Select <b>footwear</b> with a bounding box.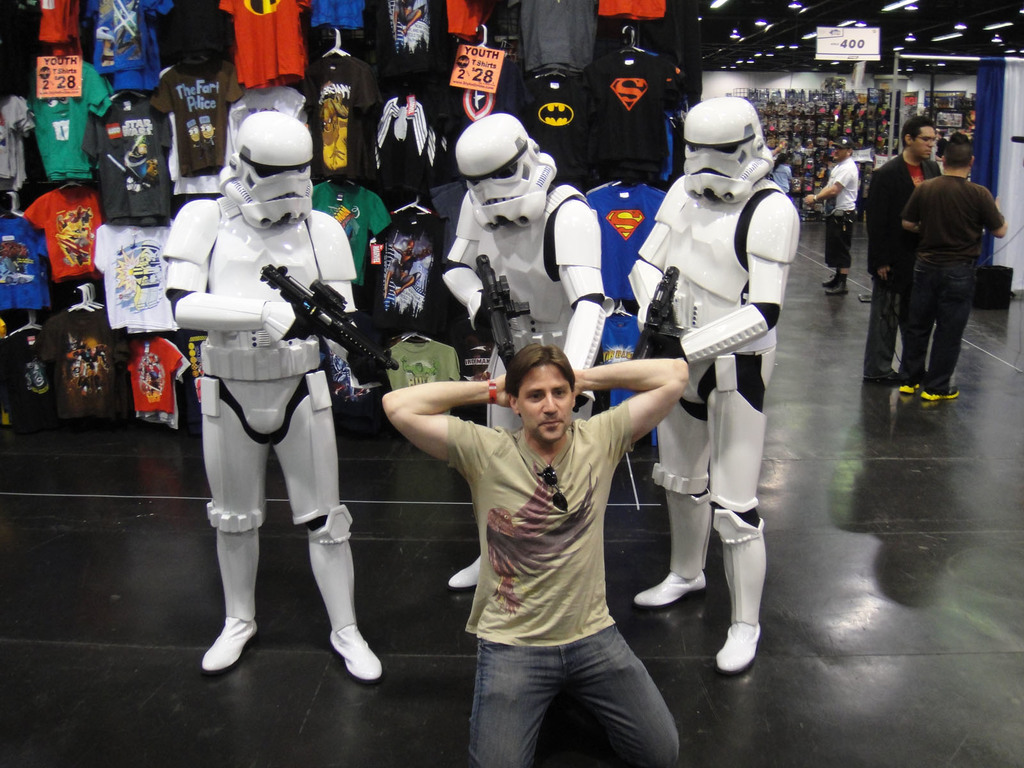
Rect(446, 552, 483, 589).
